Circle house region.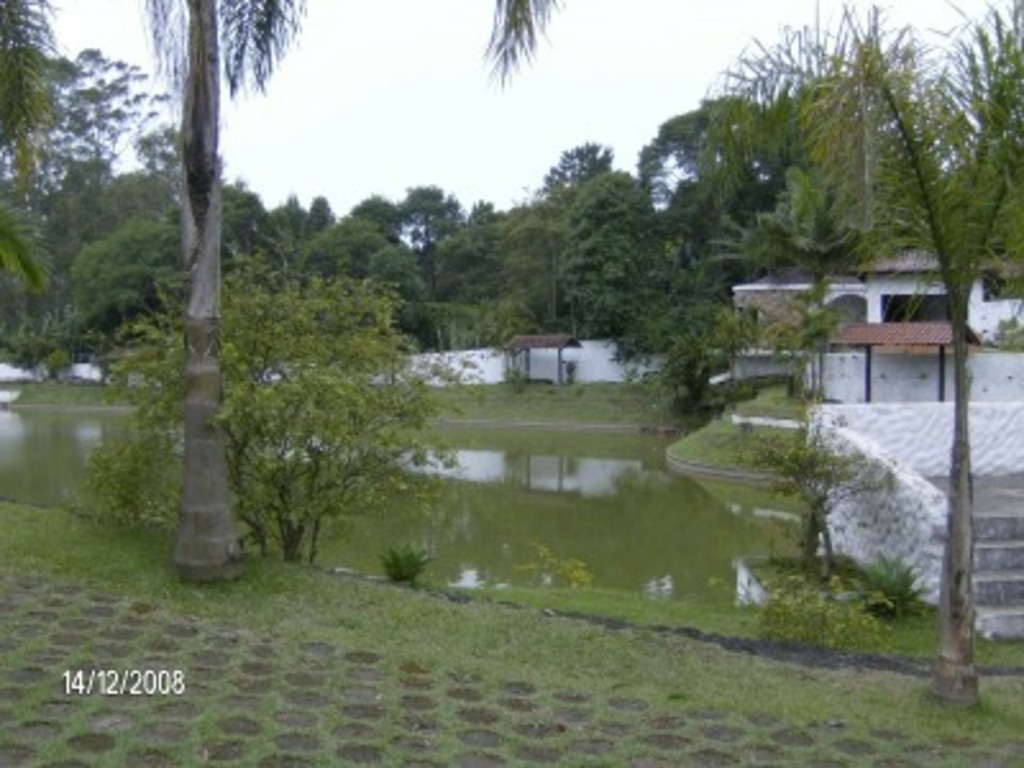
Region: 732,238,1021,397.
